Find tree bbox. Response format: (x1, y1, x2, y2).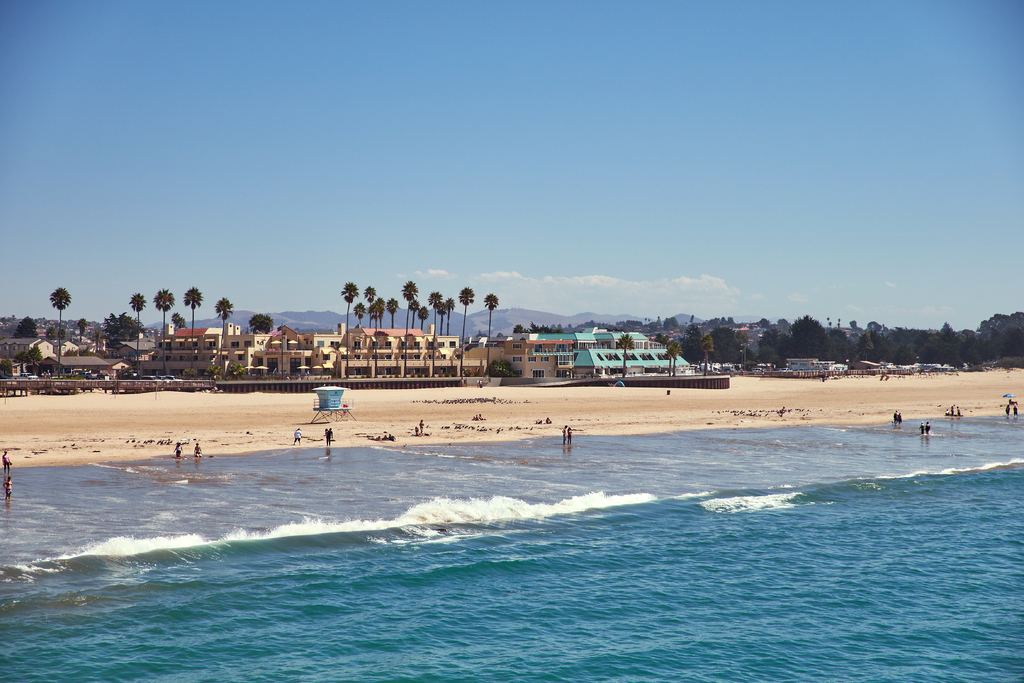
(442, 294, 454, 339).
